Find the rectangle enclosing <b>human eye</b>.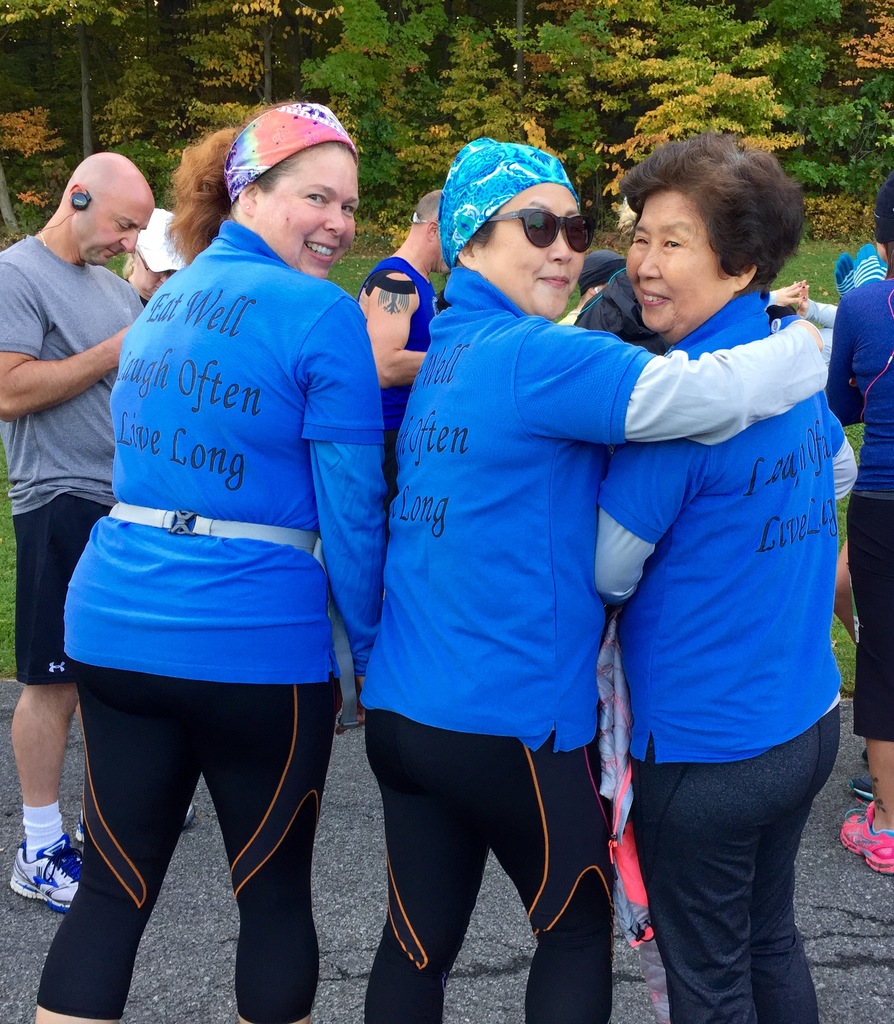
x1=304, y1=188, x2=326, y2=205.
